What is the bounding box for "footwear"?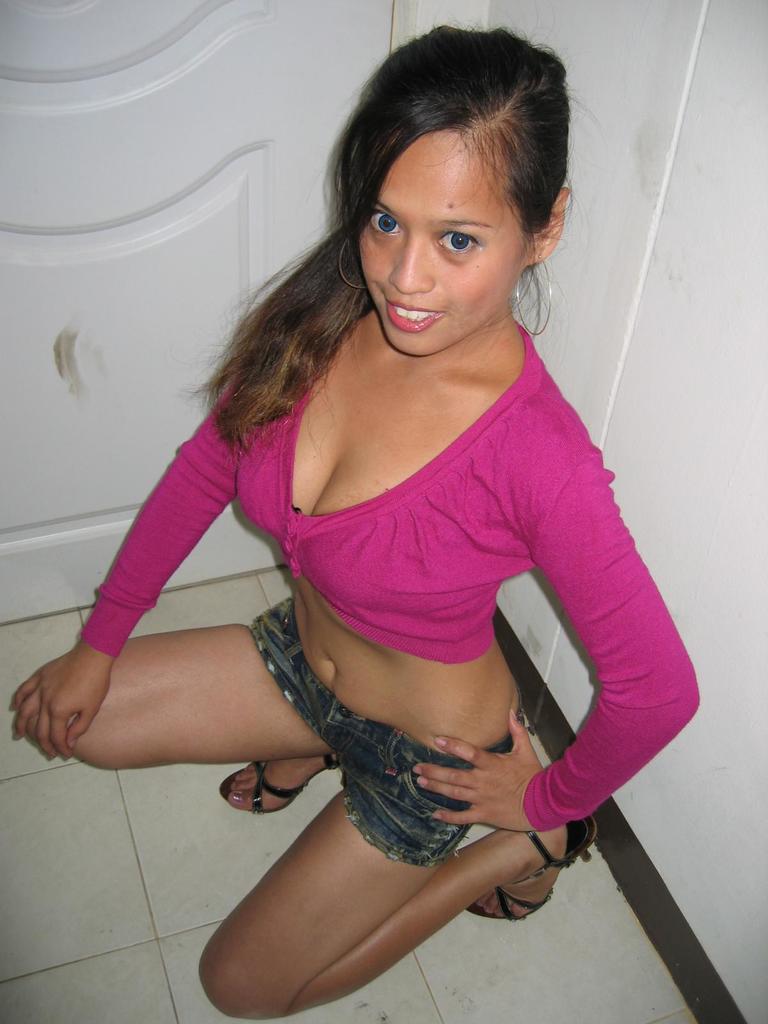
<box>217,751,339,815</box>.
